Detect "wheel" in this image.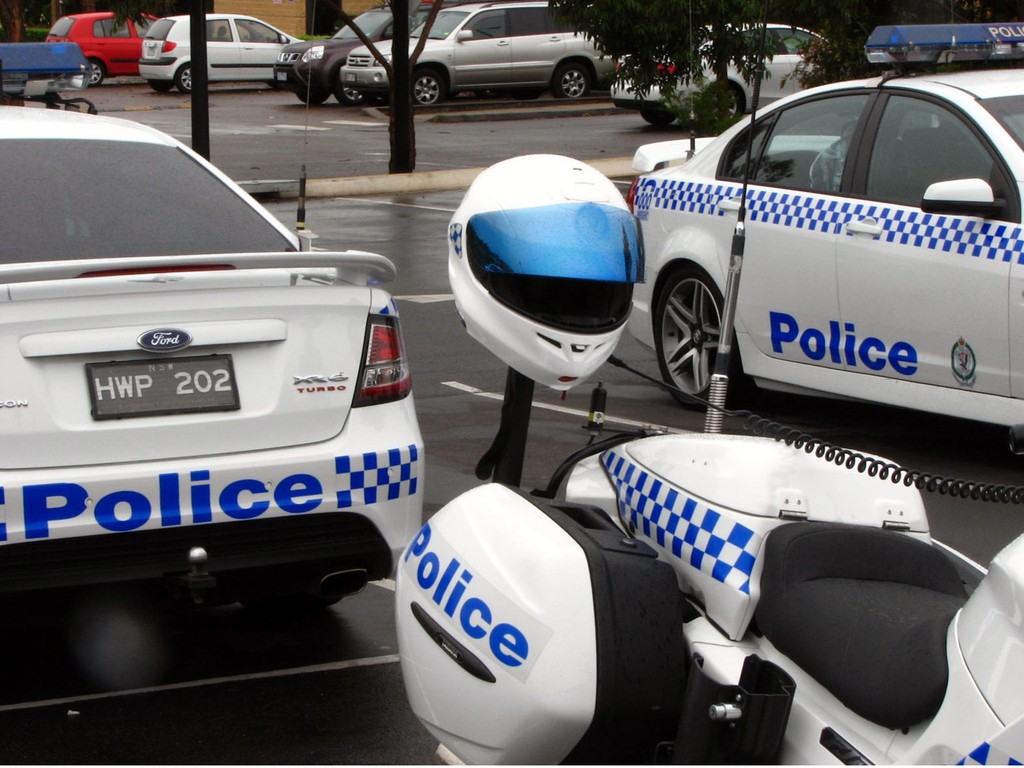
Detection: (x1=334, y1=90, x2=371, y2=108).
